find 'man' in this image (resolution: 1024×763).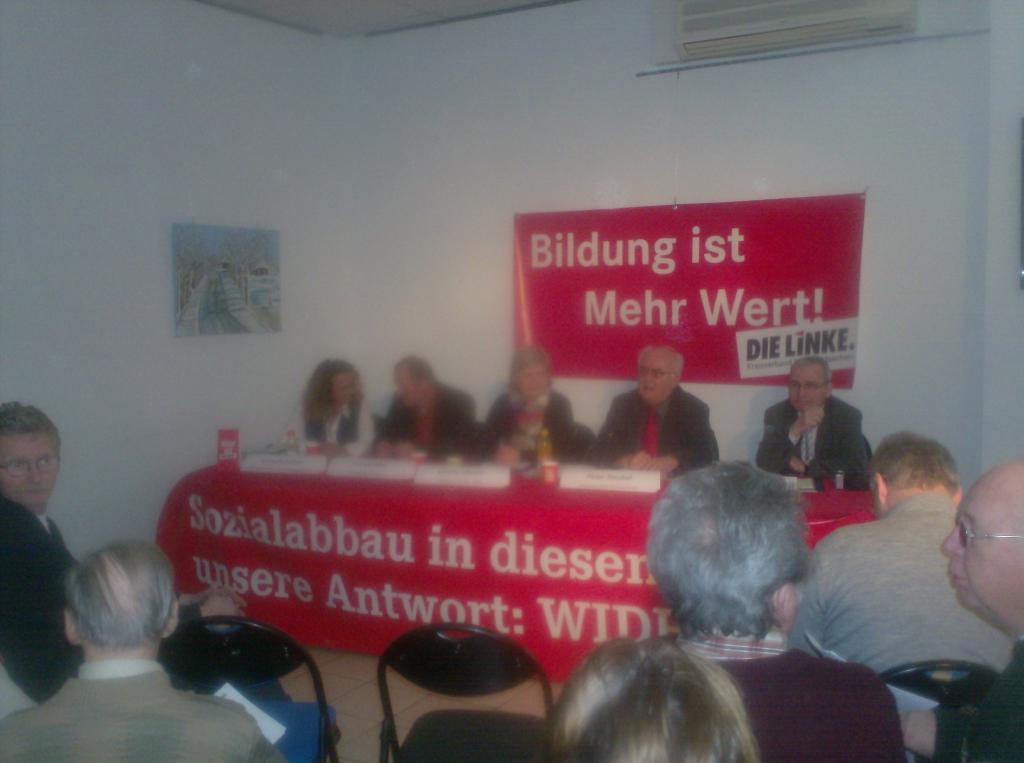
locate(786, 431, 1013, 676).
